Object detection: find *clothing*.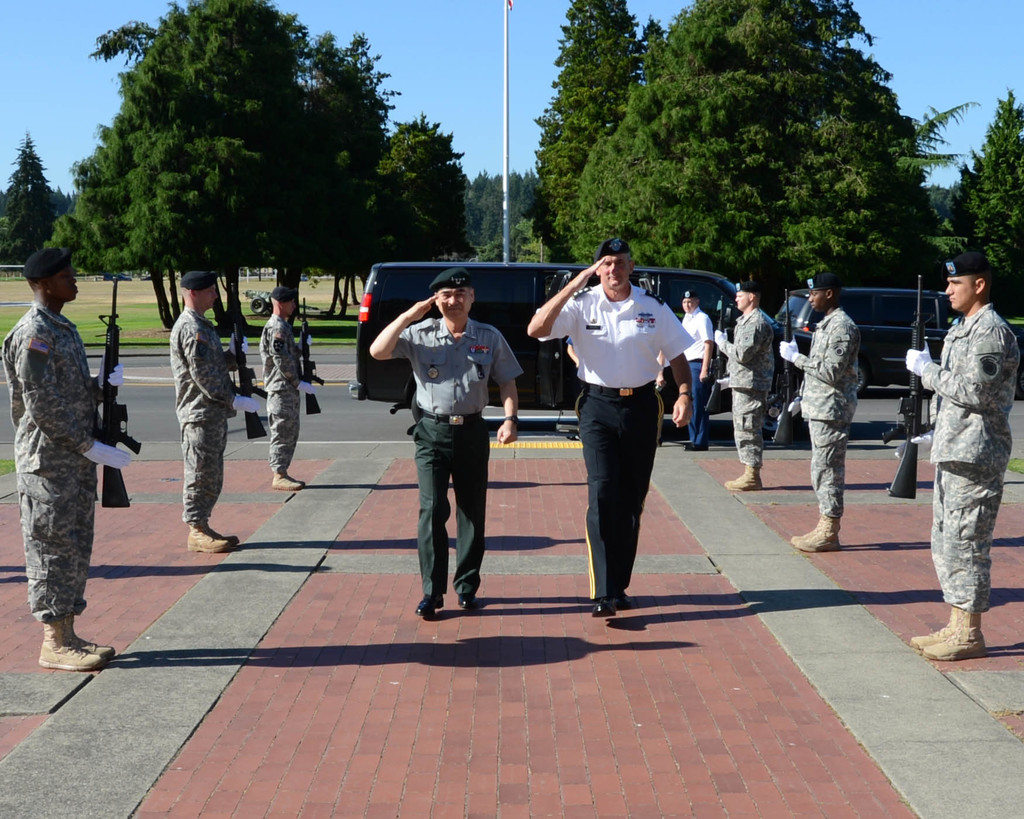
383:311:527:604.
